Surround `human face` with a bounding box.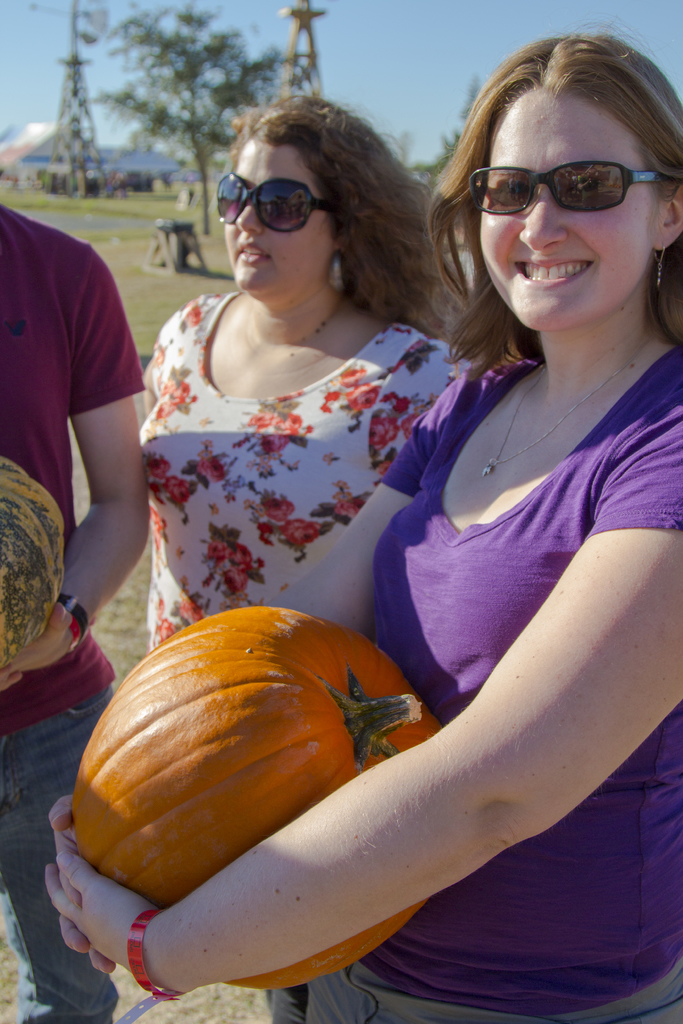
Rect(478, 92, 646, 339).
